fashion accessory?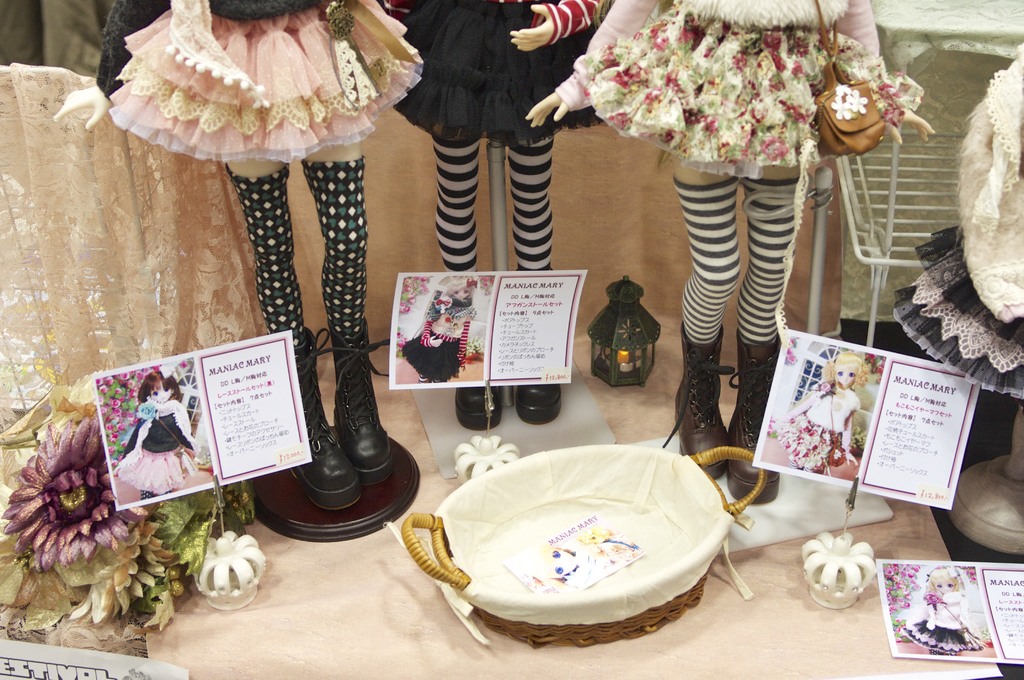
515,385,562,425
